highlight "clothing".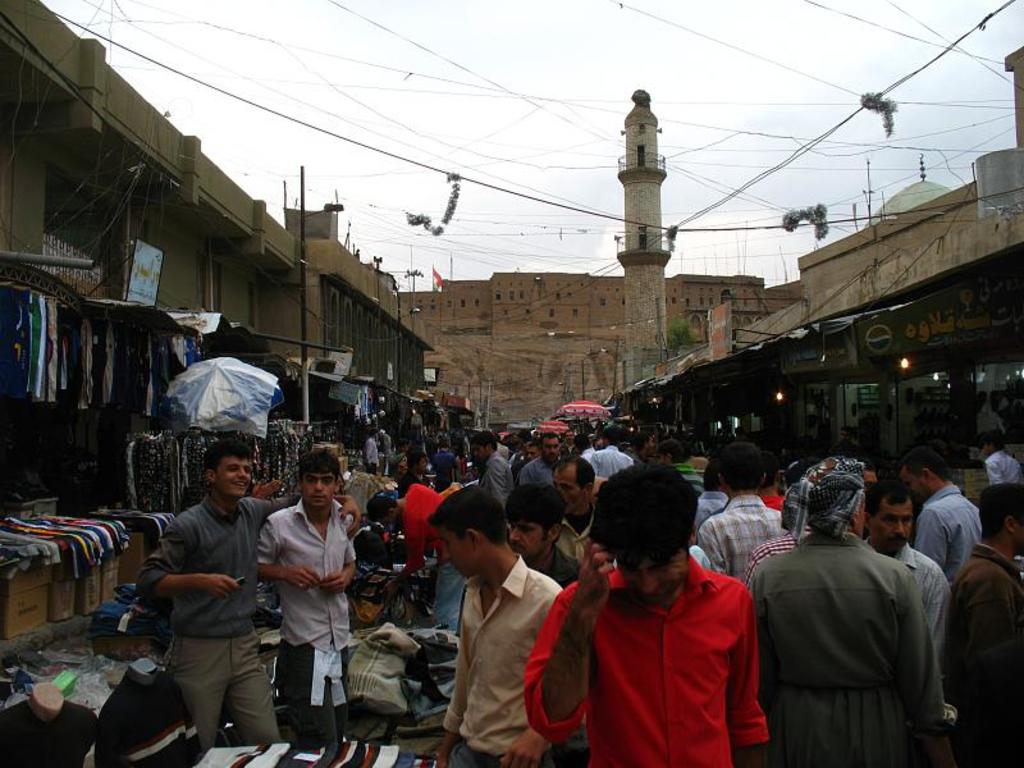
Highlighted region: bbox(561, 543, 772, 762).
